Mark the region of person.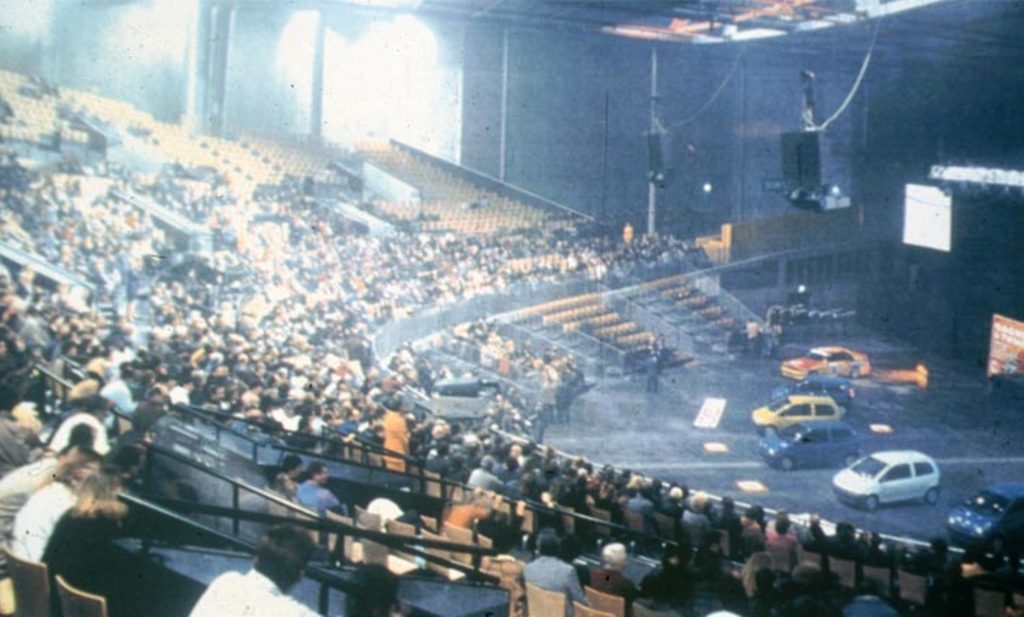
Region: [4, 456, 102, 565].
